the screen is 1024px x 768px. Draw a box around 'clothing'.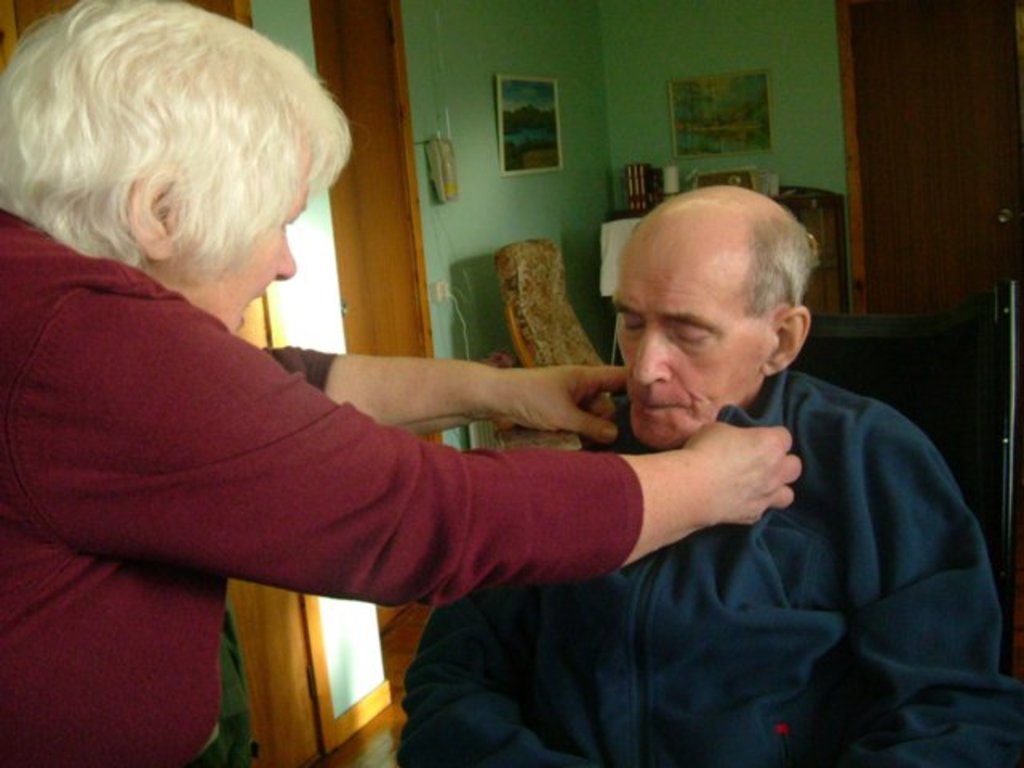
pyautogui.locateOnScreen(390, 366, 1022, 766).
